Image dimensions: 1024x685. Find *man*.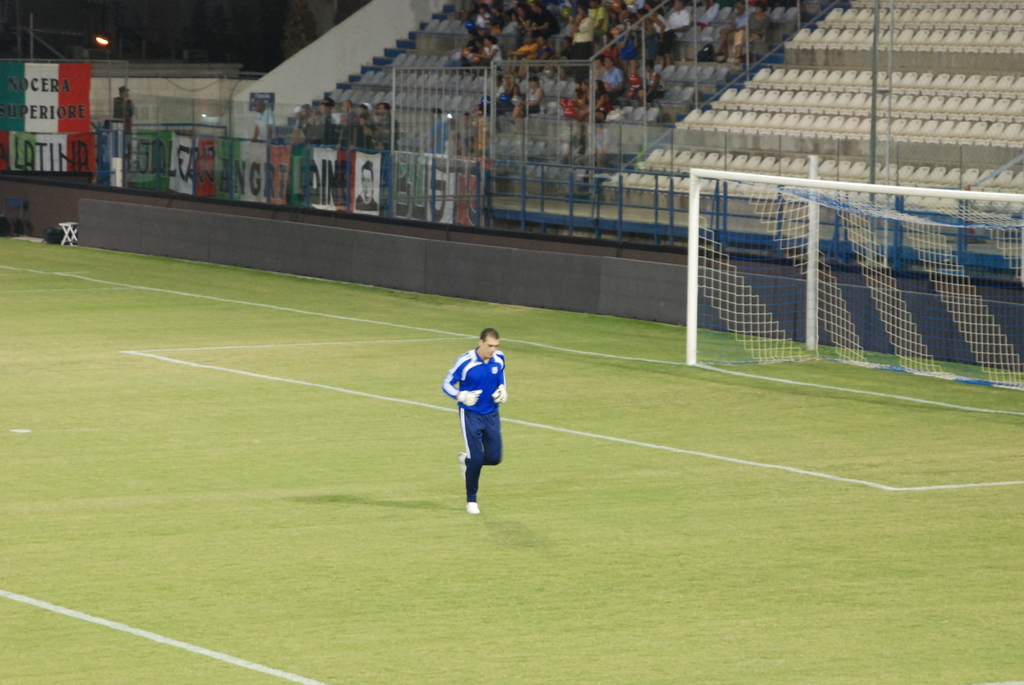
pyautogui.locateOnScreen(354, 161, 379, 212).
